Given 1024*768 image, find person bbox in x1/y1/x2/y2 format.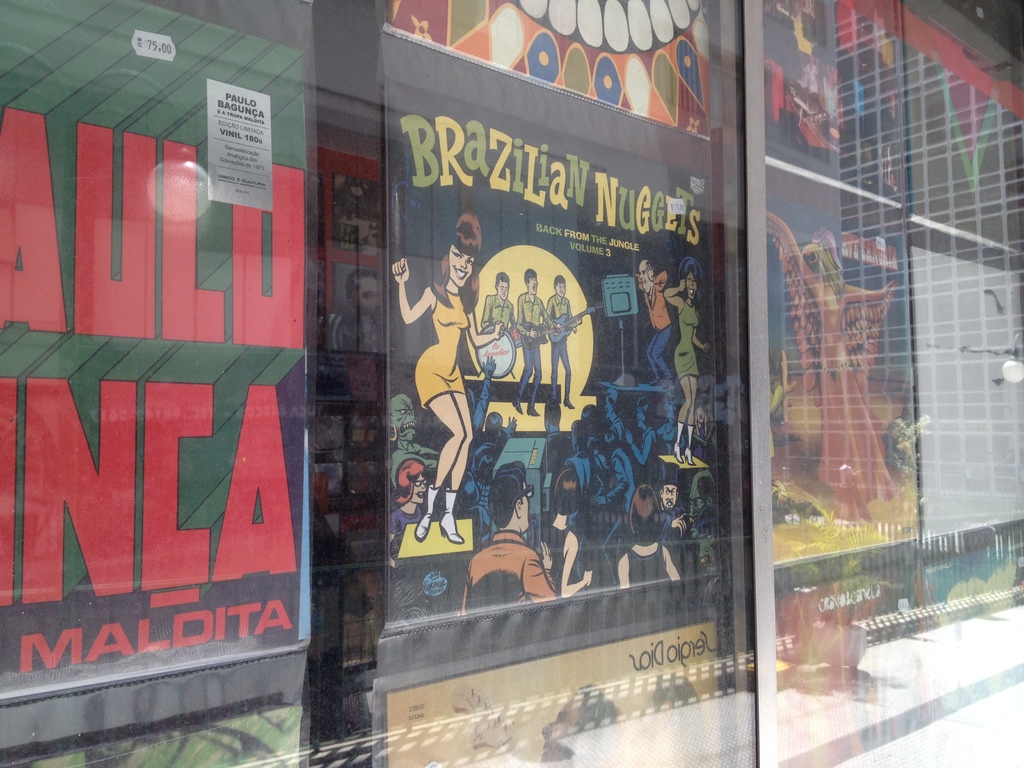
632/255/675/387.
